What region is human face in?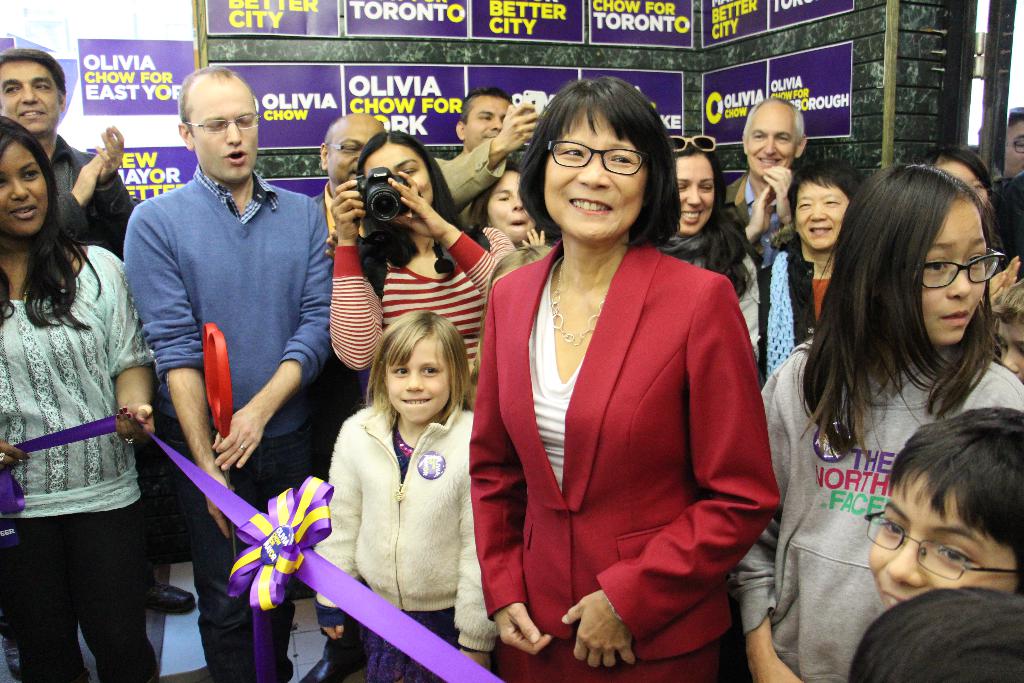
detection(1007, 123, 1023, 178).
